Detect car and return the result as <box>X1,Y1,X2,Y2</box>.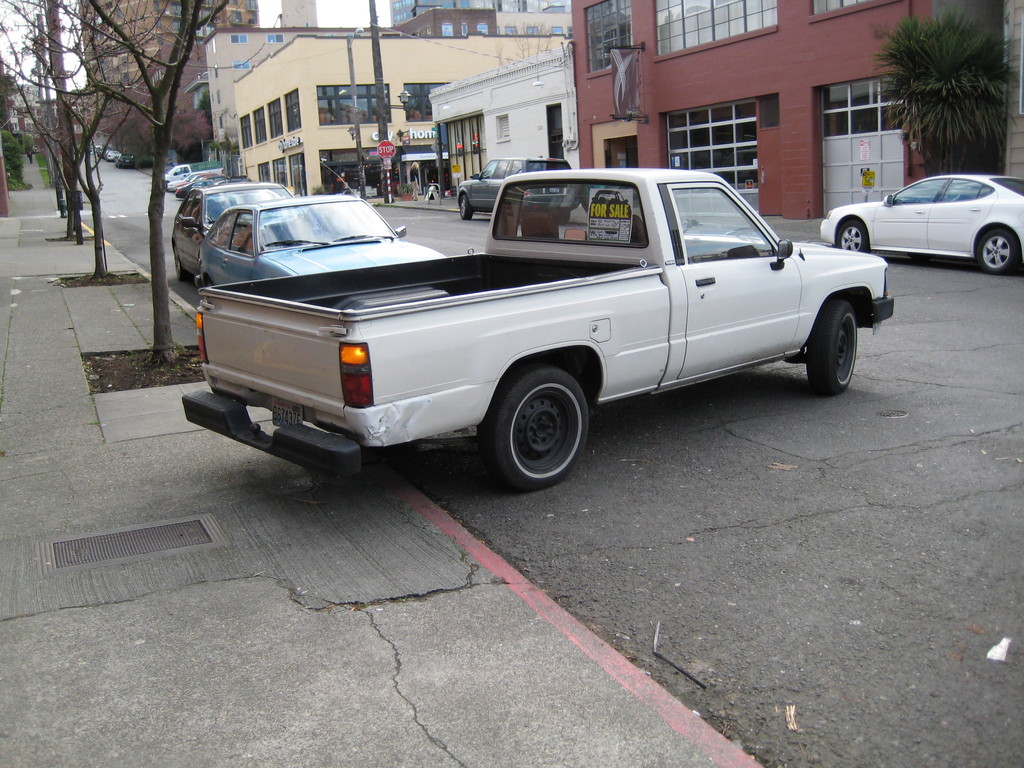
<box>175,175,234,201</box>.
